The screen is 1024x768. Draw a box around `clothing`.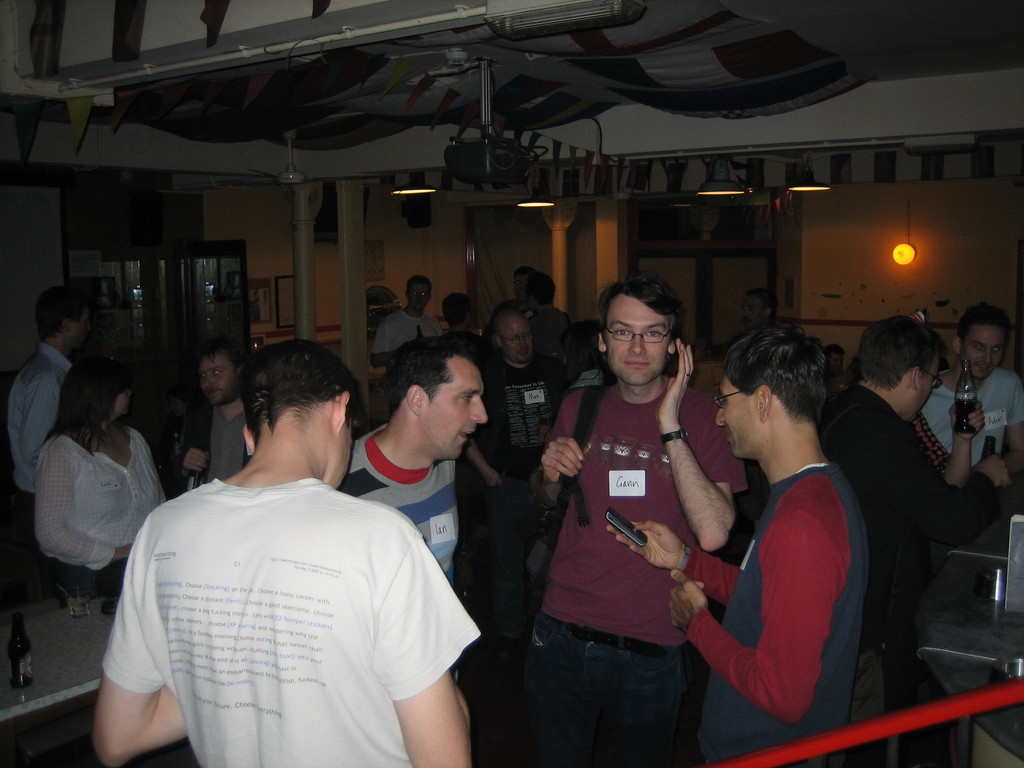
(451, 326, 497, 364).
